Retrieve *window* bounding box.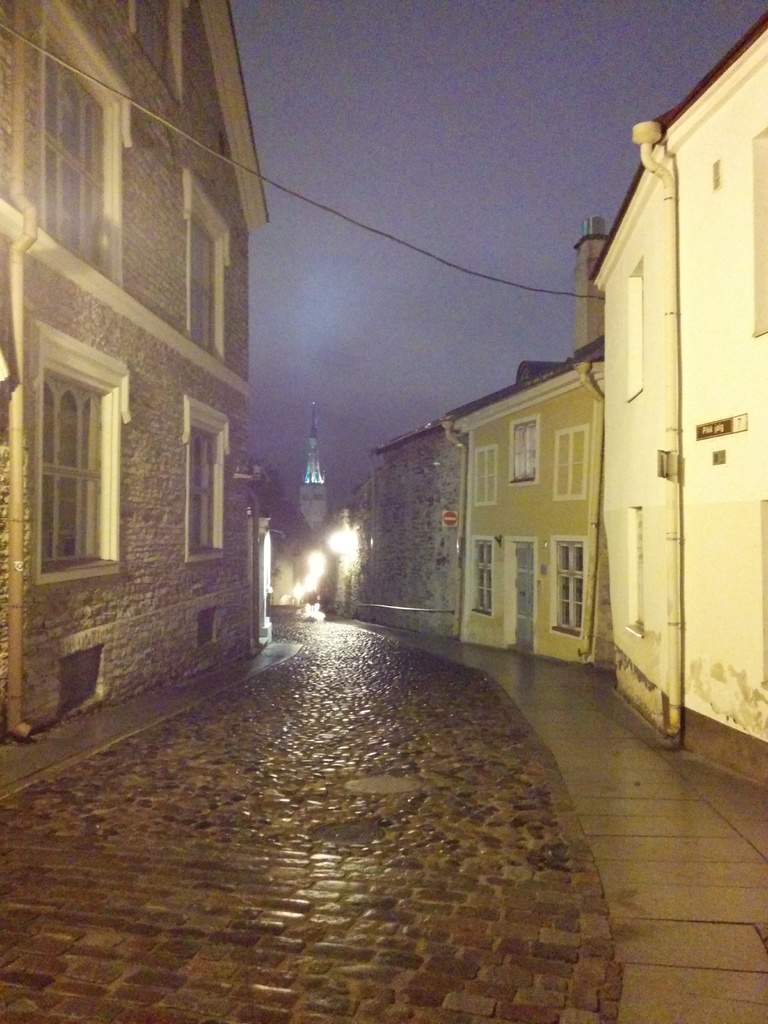
Bounding box: box(506, 413, 541, 488).
